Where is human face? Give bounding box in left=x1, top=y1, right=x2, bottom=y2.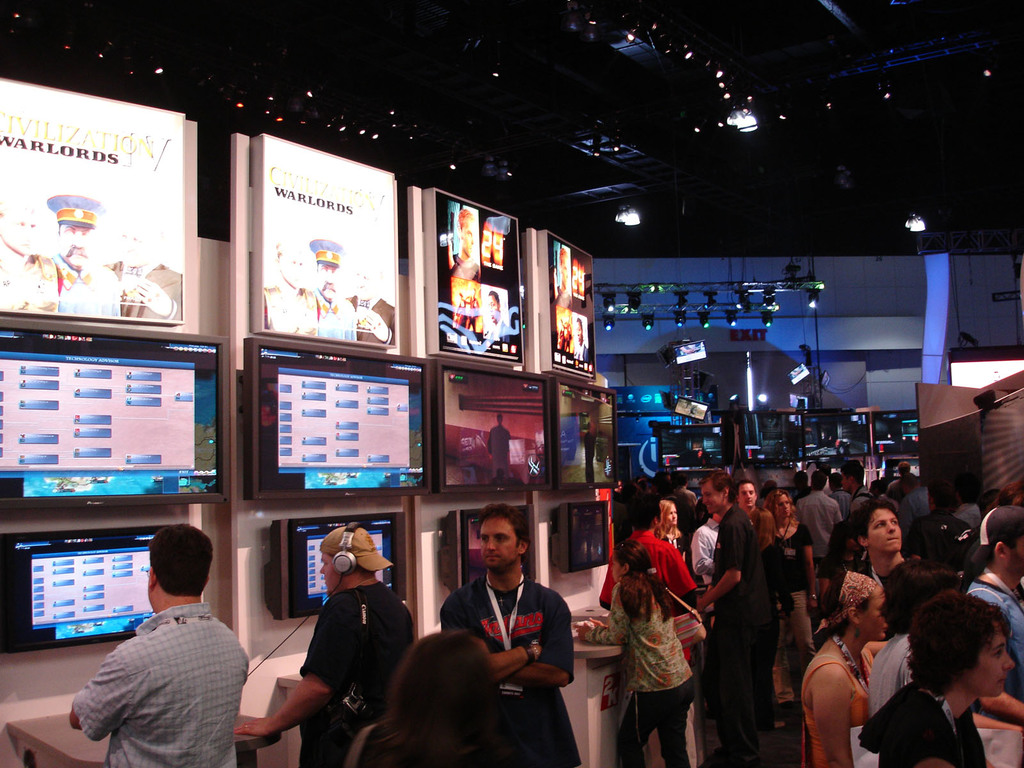
left=483, top=516, right=517, bottom=568.
